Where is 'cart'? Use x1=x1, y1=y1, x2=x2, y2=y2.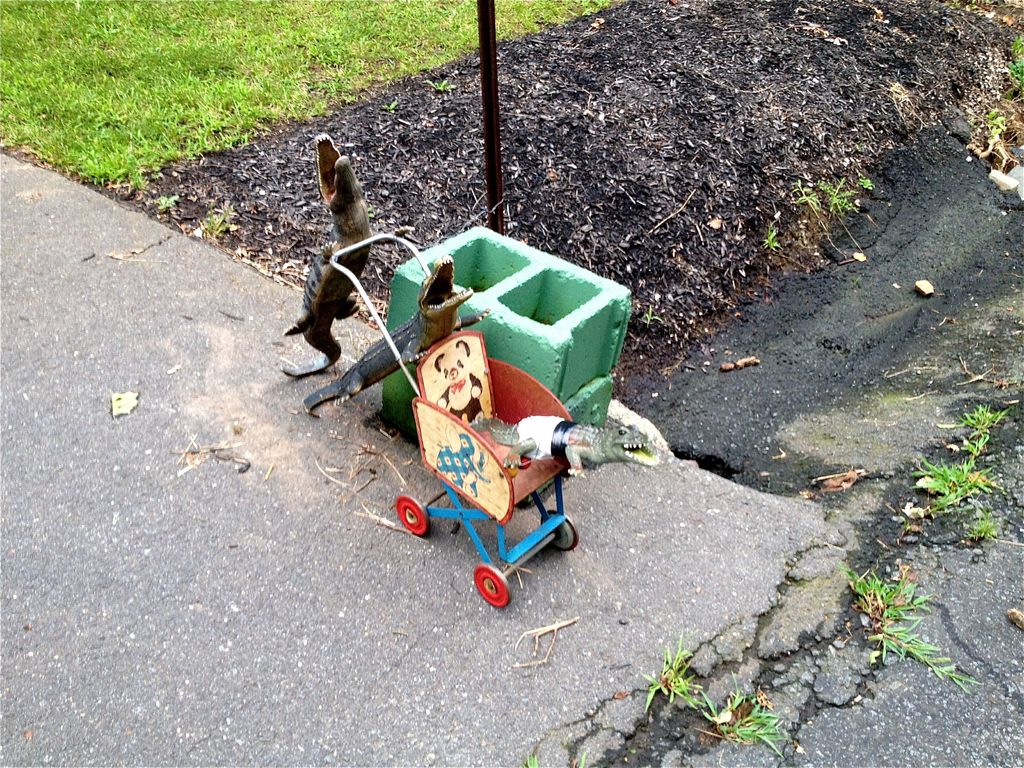
x1=338, y1=243, x2=640, y2=616.
